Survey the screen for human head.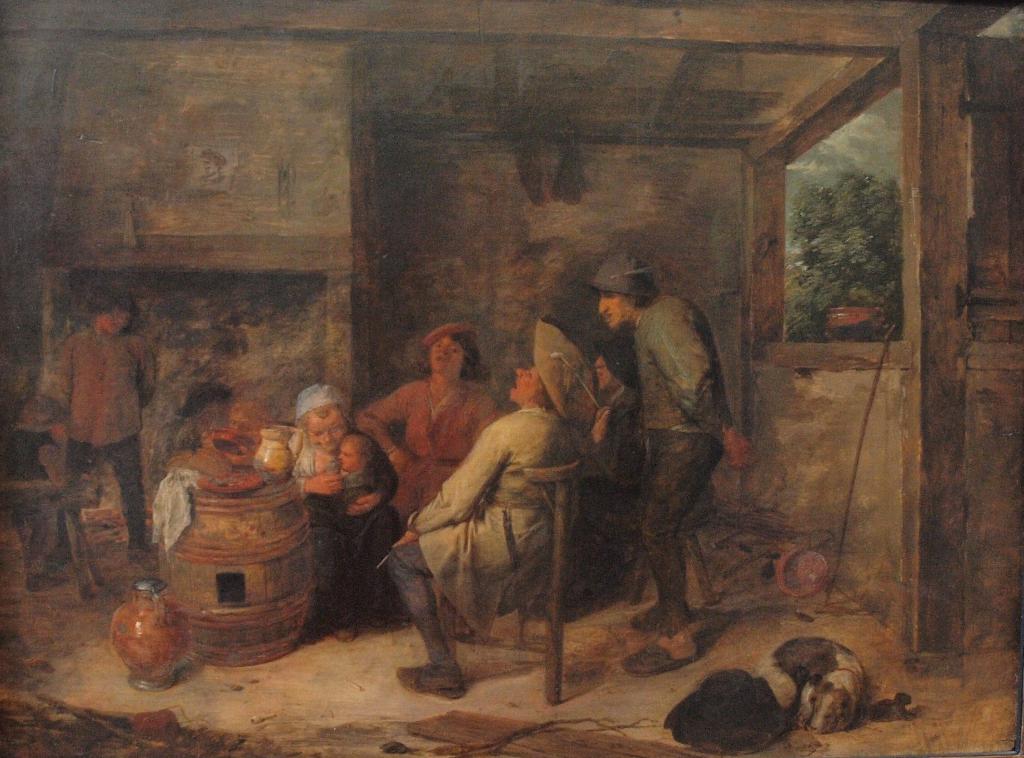
Survey found: pyautogui.locateOnScreen(20, 394, 60, 431).
